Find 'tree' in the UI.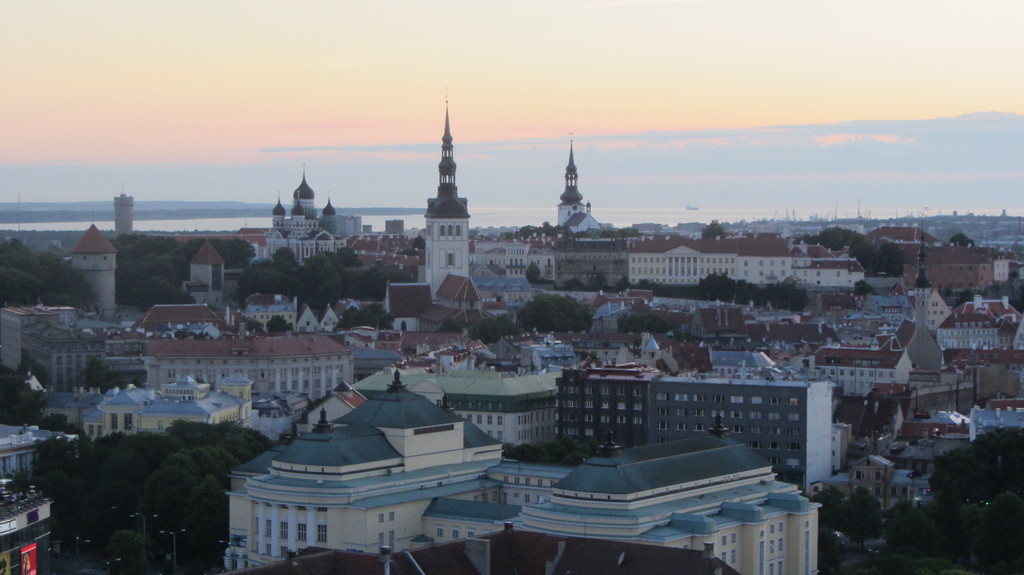
UI element at select_region(1009, 288, 1023, 313).
